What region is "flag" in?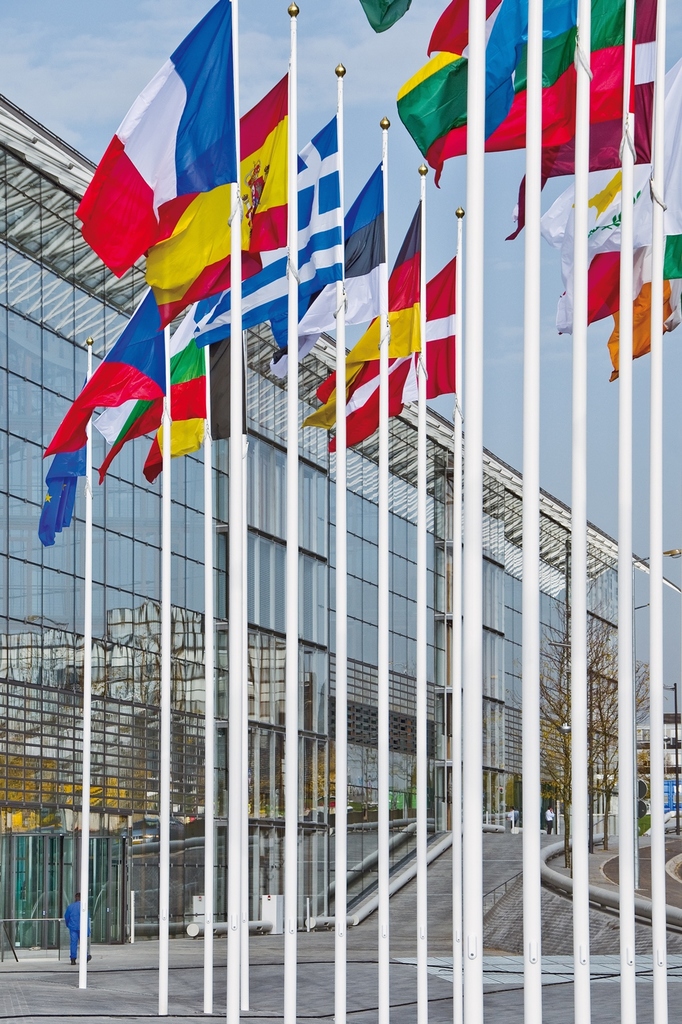
x1=390 y1=0 x2=525 y2=185.
